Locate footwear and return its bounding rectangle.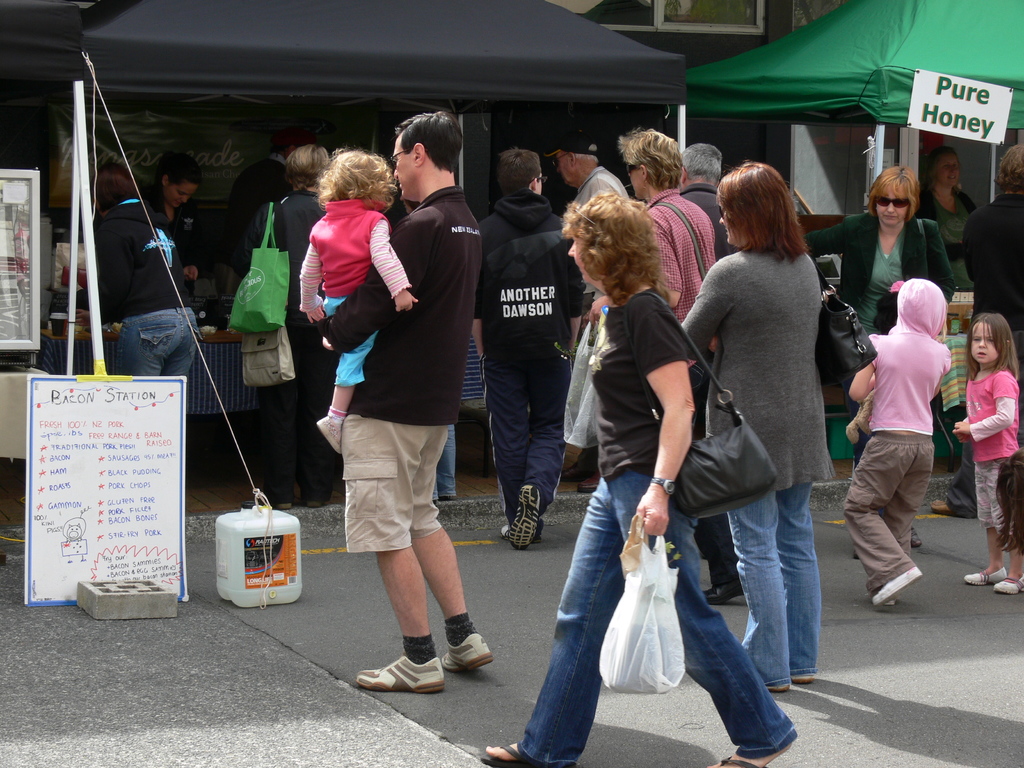
[left=440, top=627, right=493, bottom=672].
